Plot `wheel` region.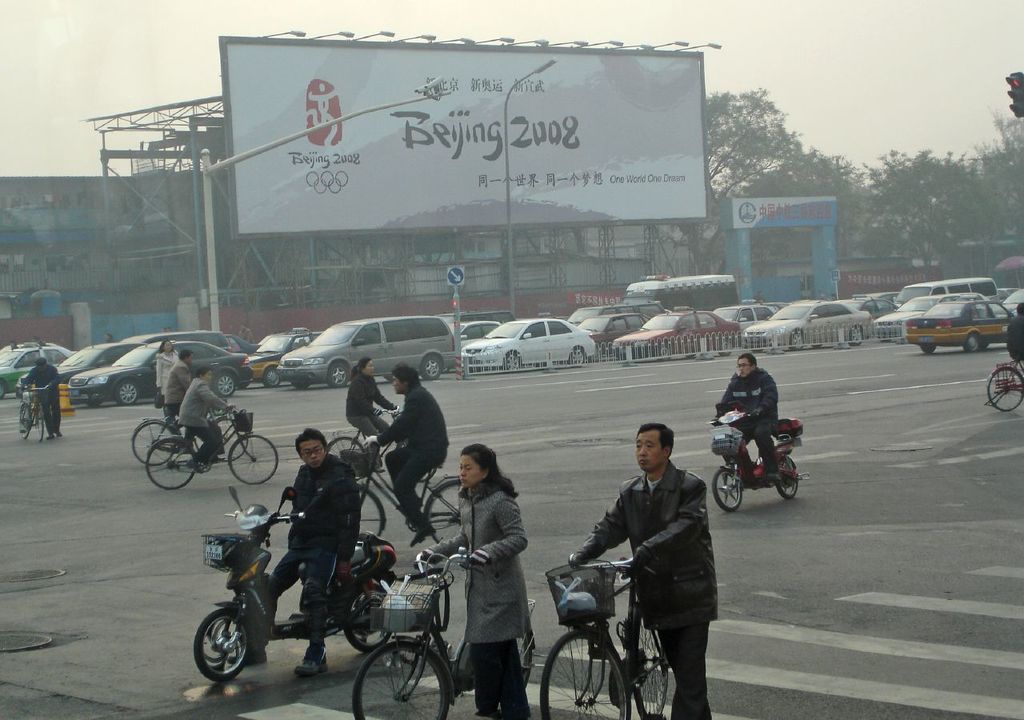
Plotted at [291,383,310,390].
